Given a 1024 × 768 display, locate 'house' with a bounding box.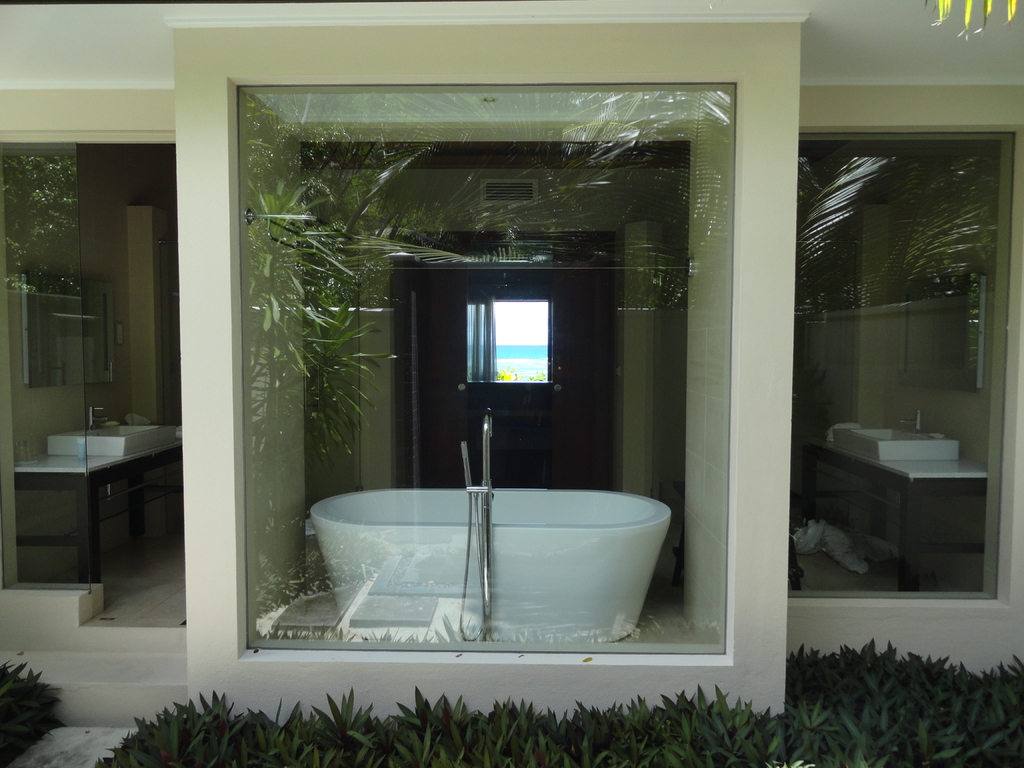
Located: select_region(0, 0, 1023, 767).
